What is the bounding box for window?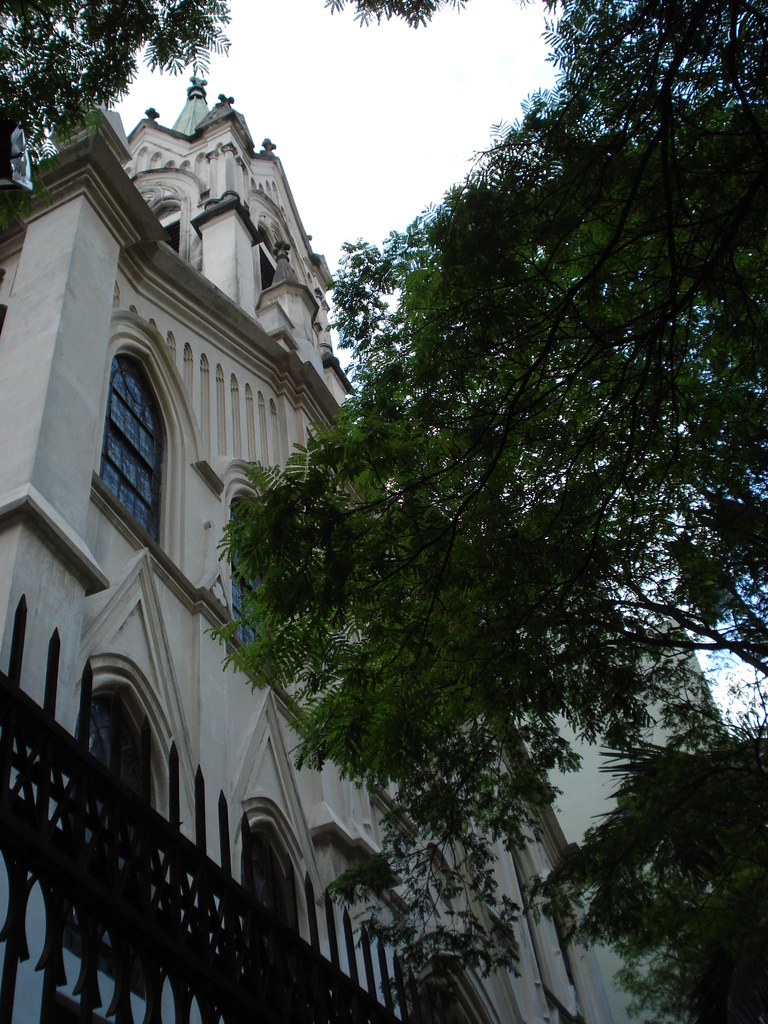
bbox(99, 362, 163, 541).
